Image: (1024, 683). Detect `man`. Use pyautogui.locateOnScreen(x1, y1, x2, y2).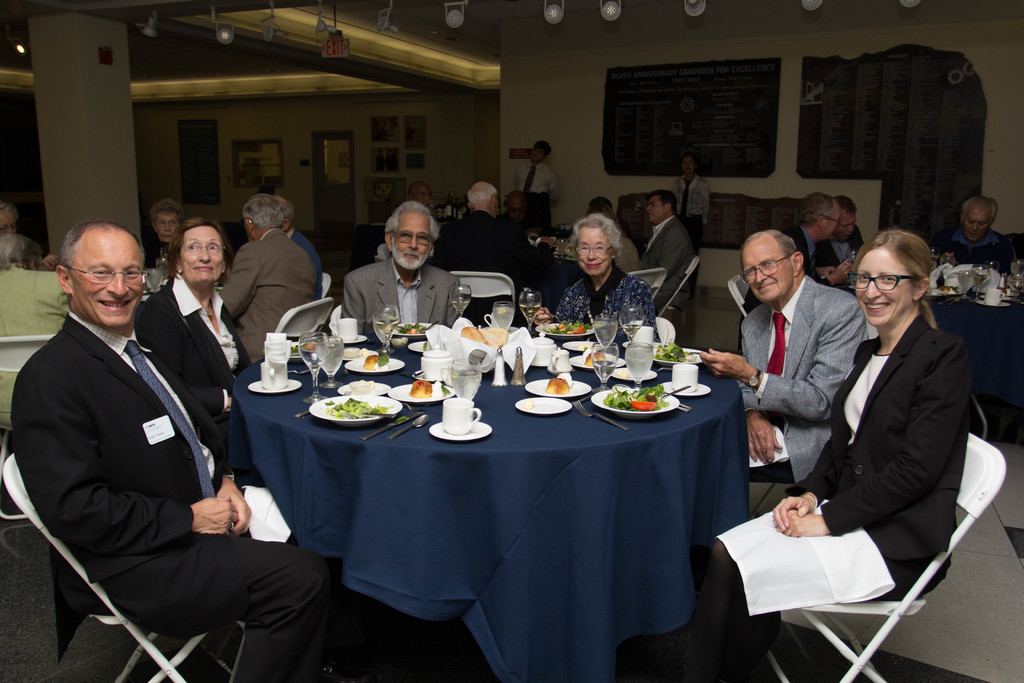
pyautogui.locateOnScreen(333, 198, 459, 345).
